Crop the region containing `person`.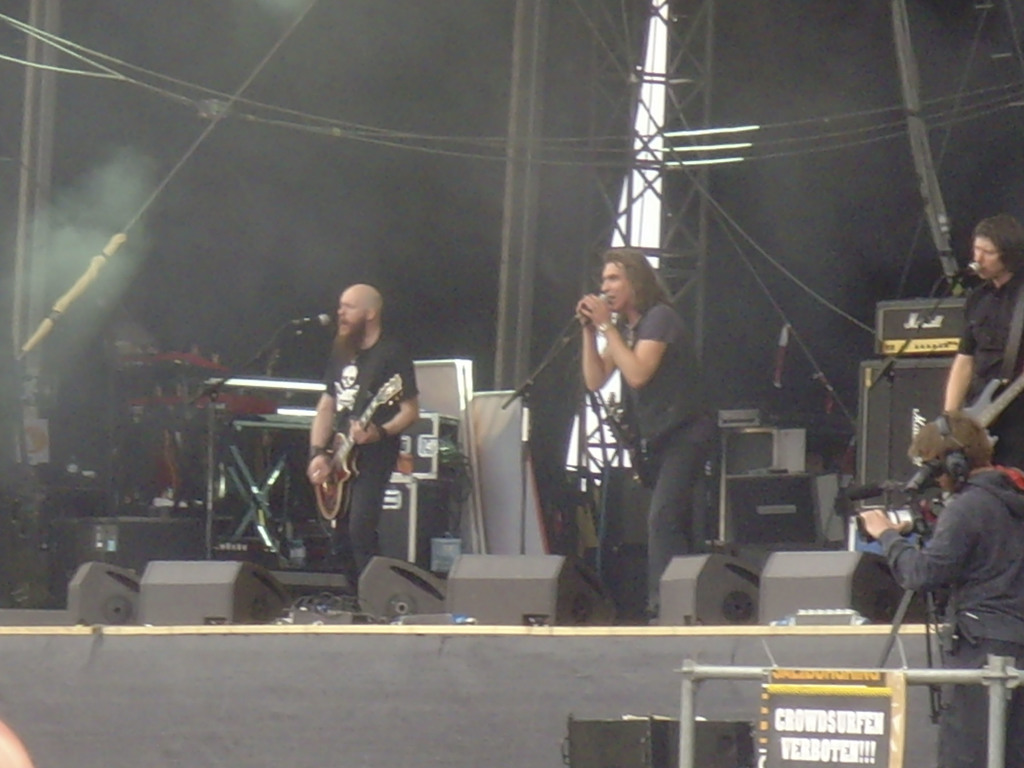
Crop region: (left=568, top=245, right=714, bottom=626).
